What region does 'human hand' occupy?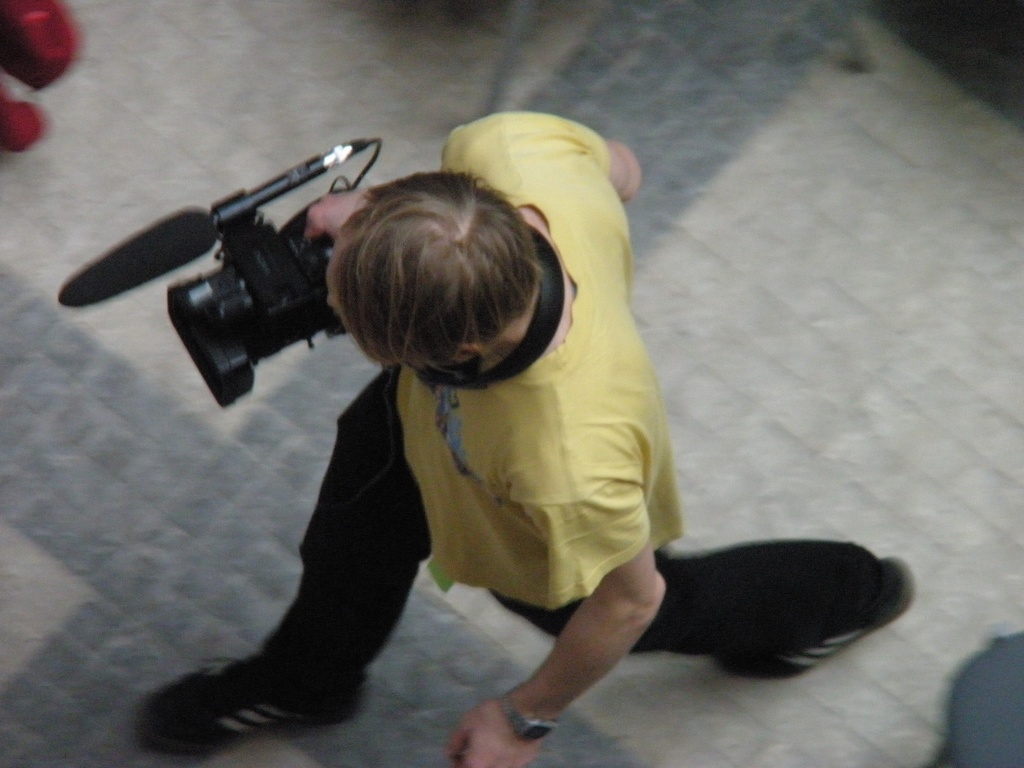
(left=301, top=184, right=378, bottom=246).
